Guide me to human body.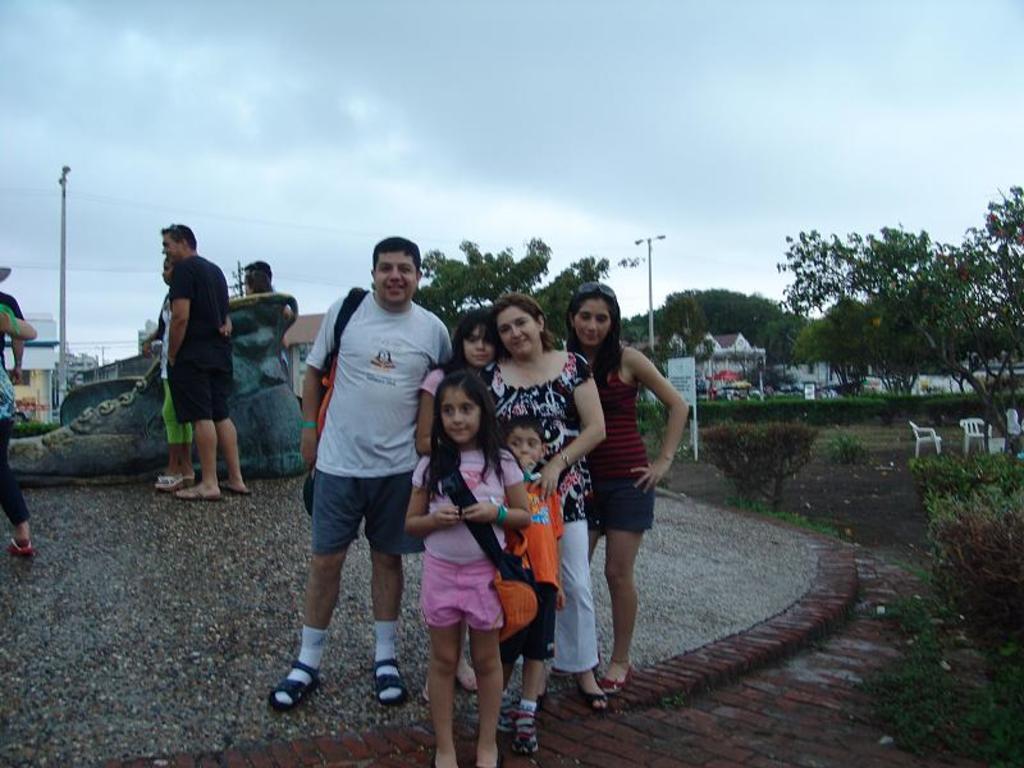
Guidance: 262,225,476,705.
